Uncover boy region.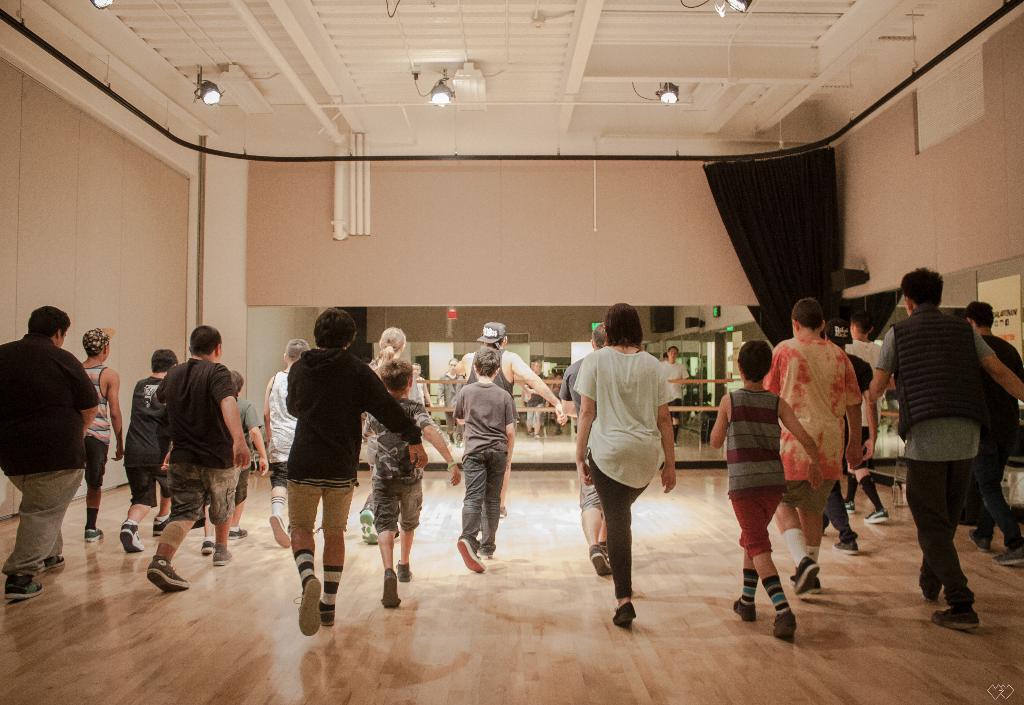
Uncovered: region(452, 350, 516, 578).
